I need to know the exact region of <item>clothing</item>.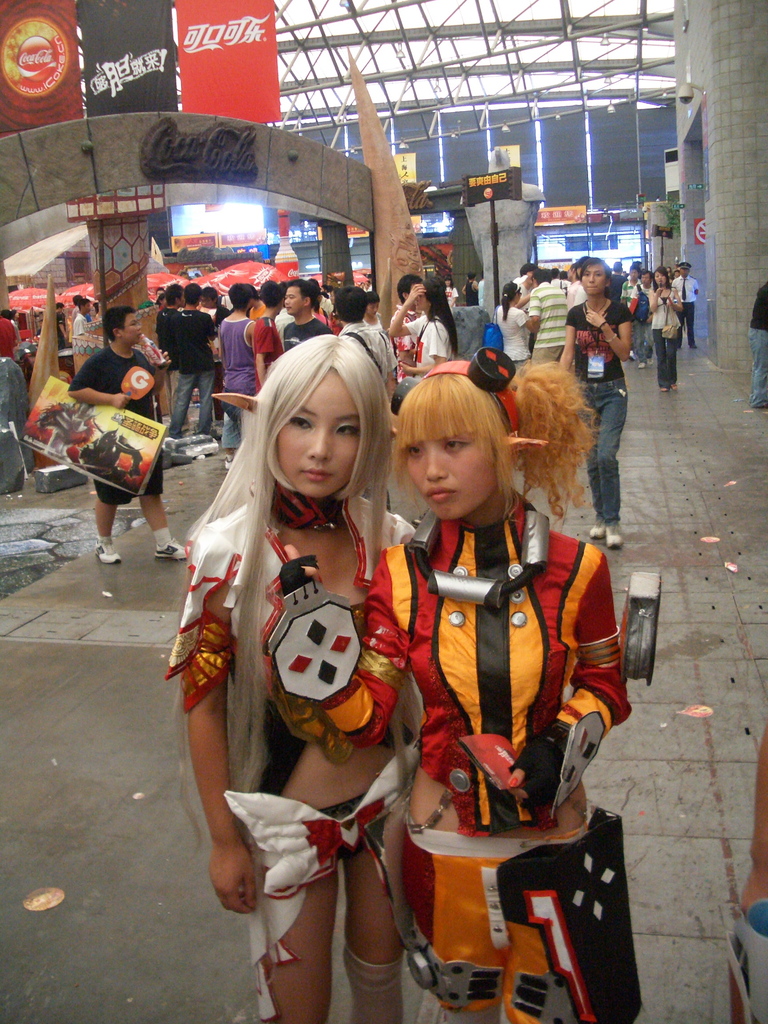
Region: [56,308,67,353].
